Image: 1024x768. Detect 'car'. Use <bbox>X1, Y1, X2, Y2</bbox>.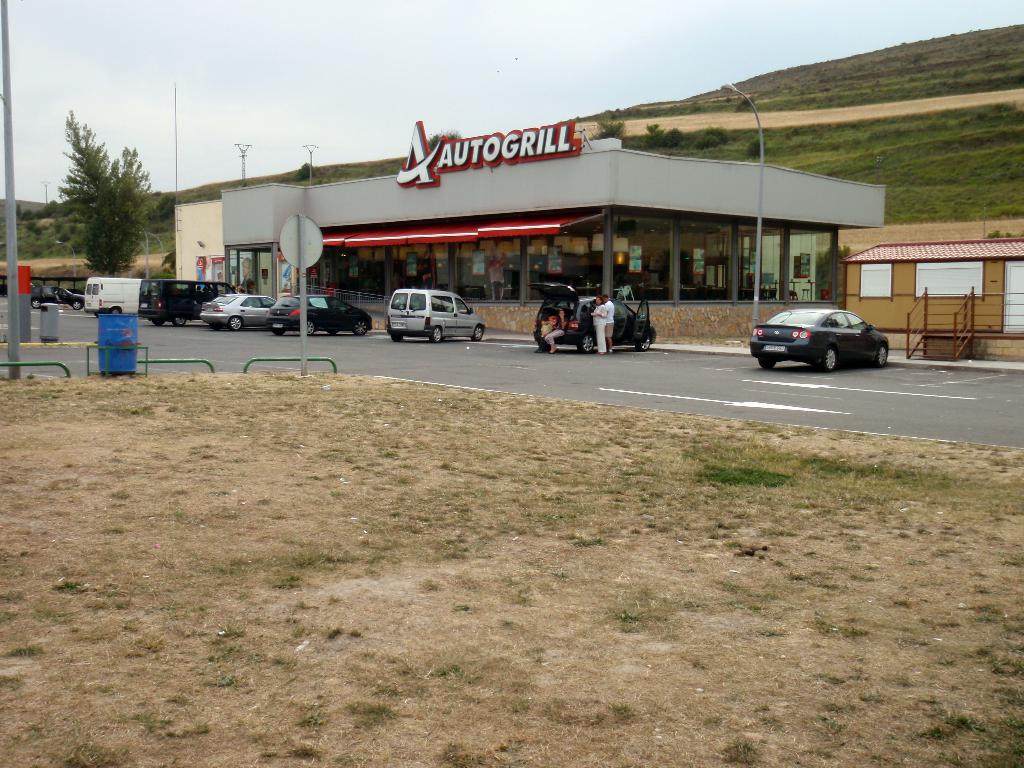
<bbox>394, 289, 490, 343</bbox>.
